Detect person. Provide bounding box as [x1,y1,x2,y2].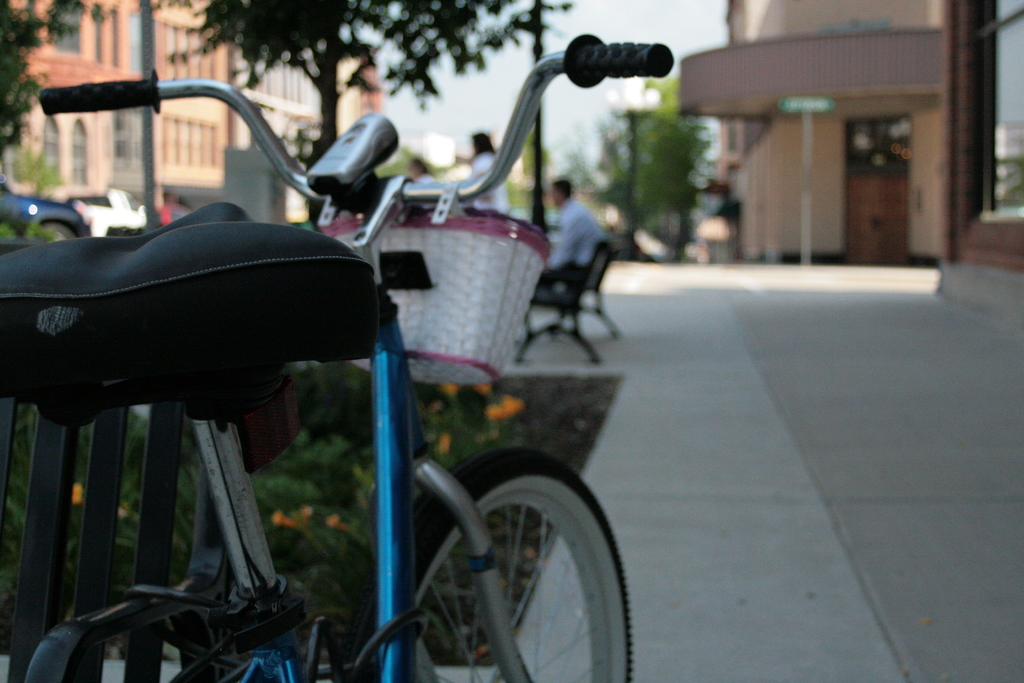
[541,162,604,296].
